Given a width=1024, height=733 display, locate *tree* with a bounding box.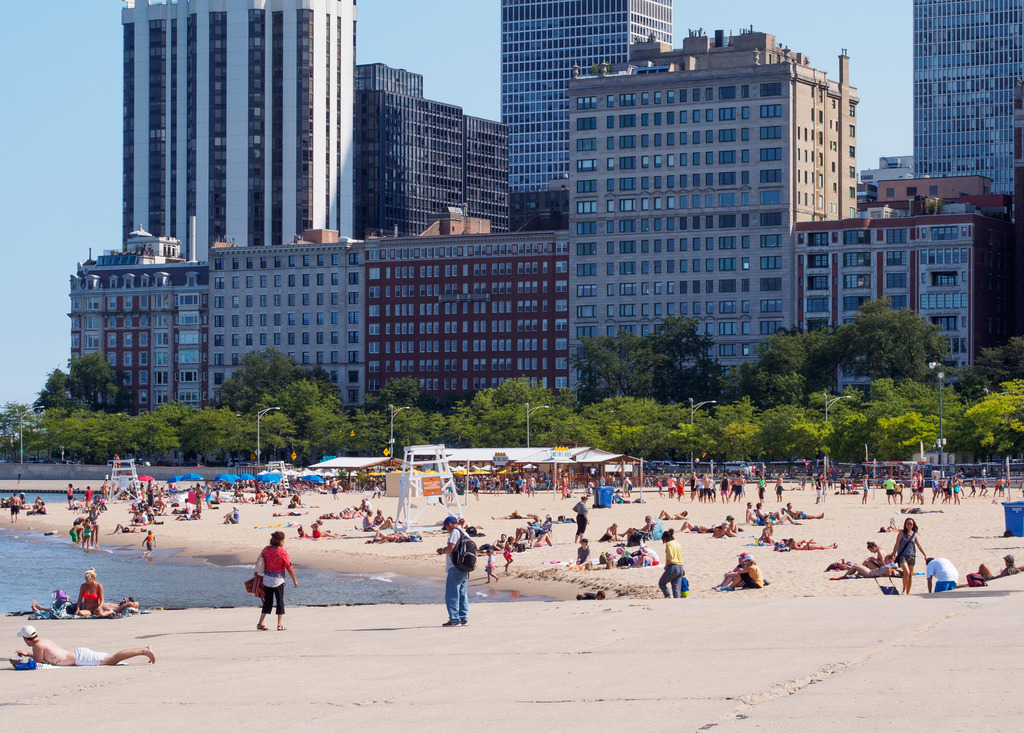
Located: 33:405:71:461.
